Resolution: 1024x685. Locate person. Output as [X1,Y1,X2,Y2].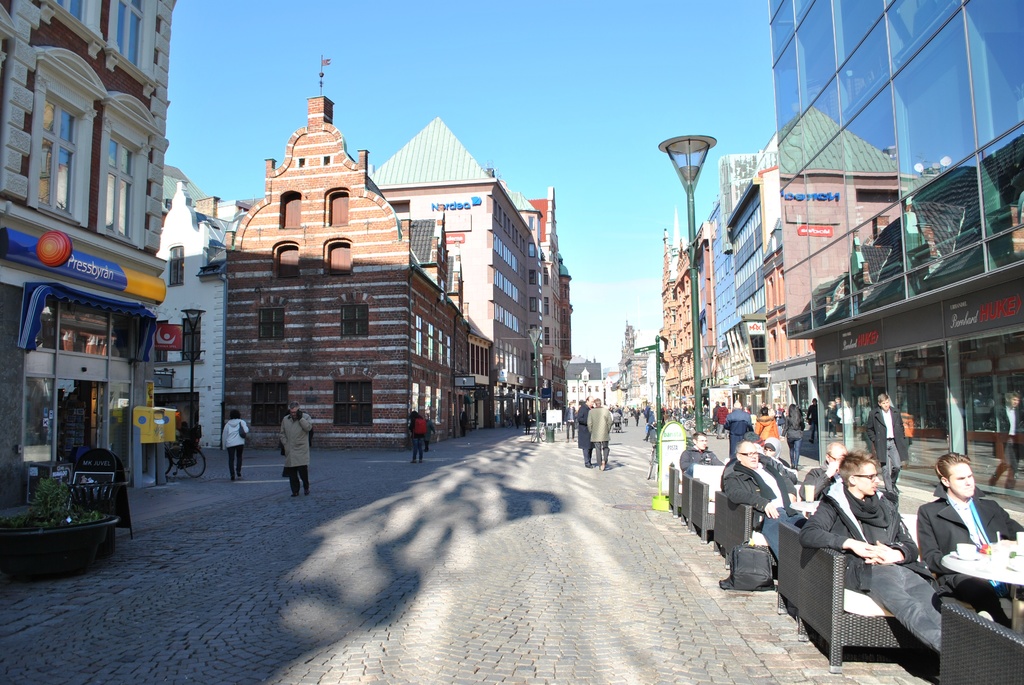
[761,442,786,464].
